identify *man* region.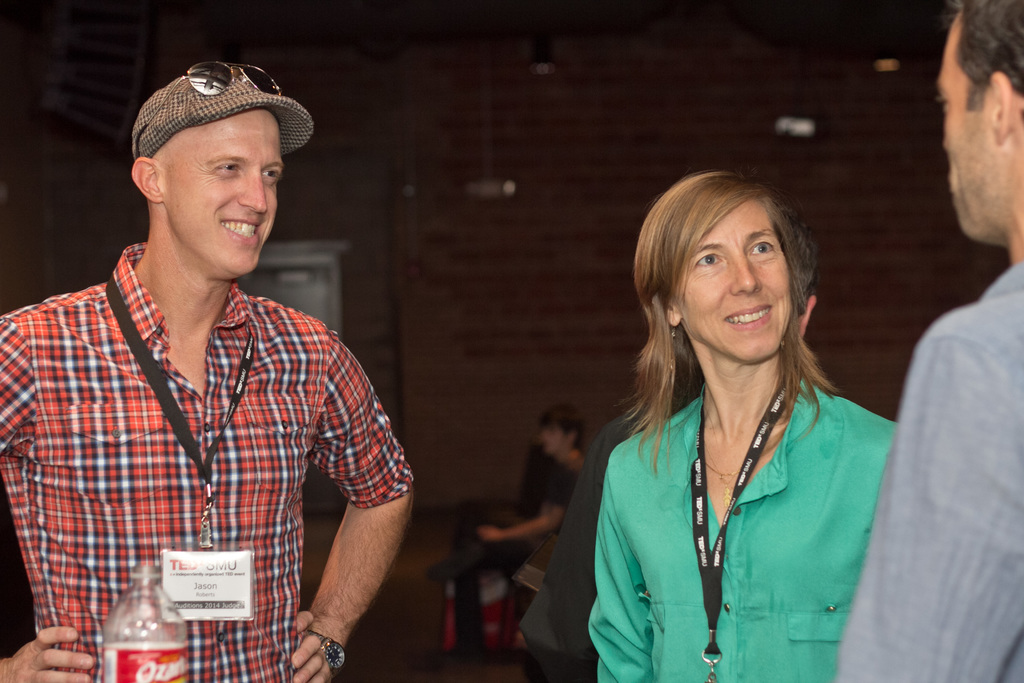
Region: left=833, top=0, right=1023, bottom=682.
